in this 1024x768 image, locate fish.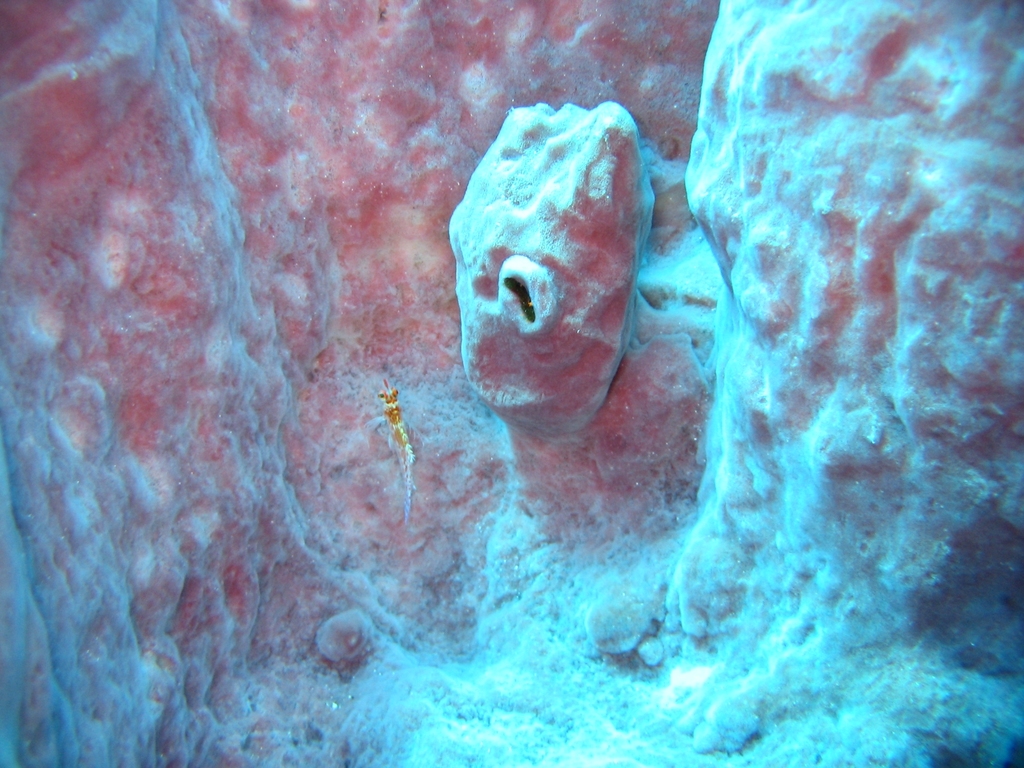
Bounding box: [374, 376, 415, 520].
